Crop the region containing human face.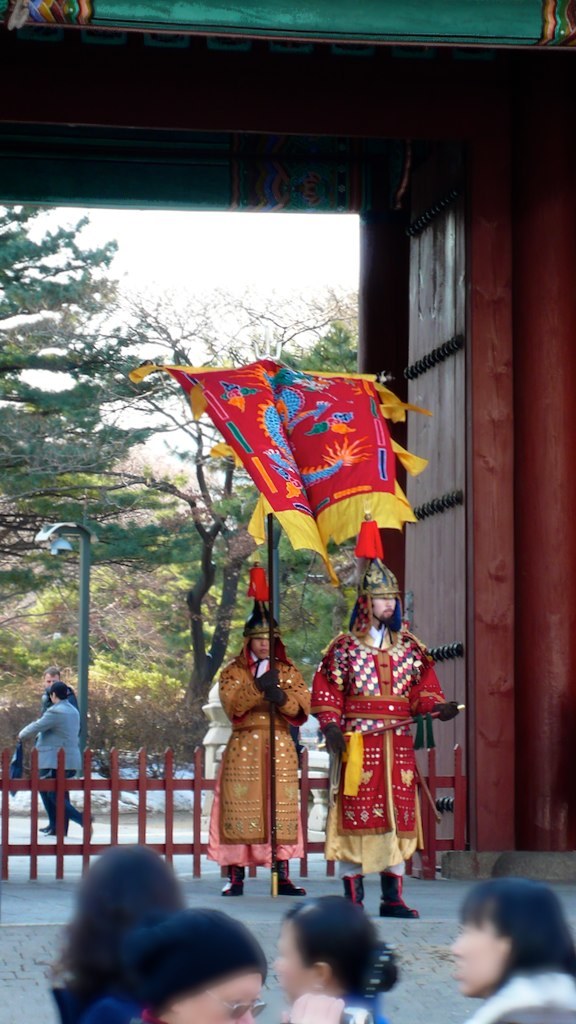
Crop region: [x1=267, y1=925, x2=319, y2=1000].
